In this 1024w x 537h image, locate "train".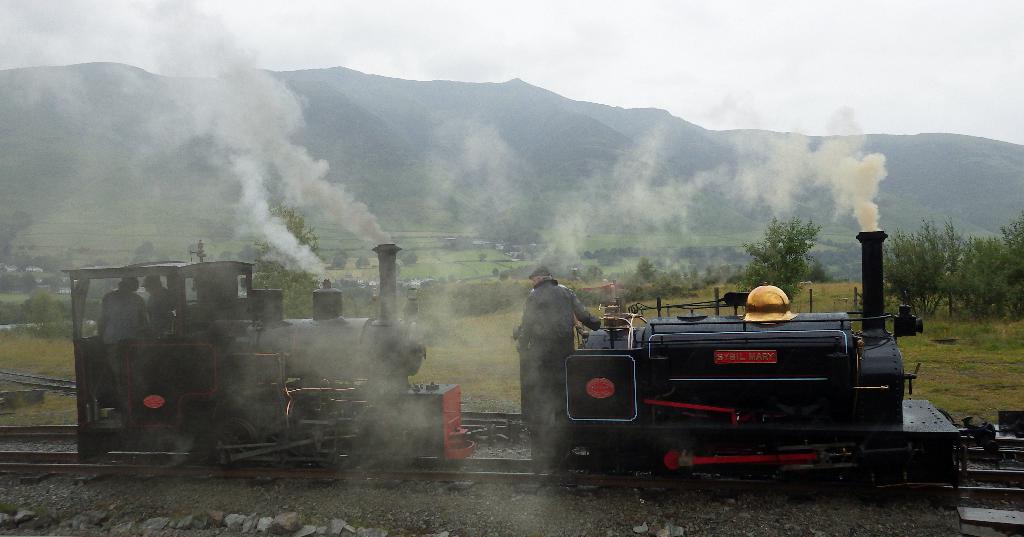
Bounding box: bbox(69, 232, 986, 515).
